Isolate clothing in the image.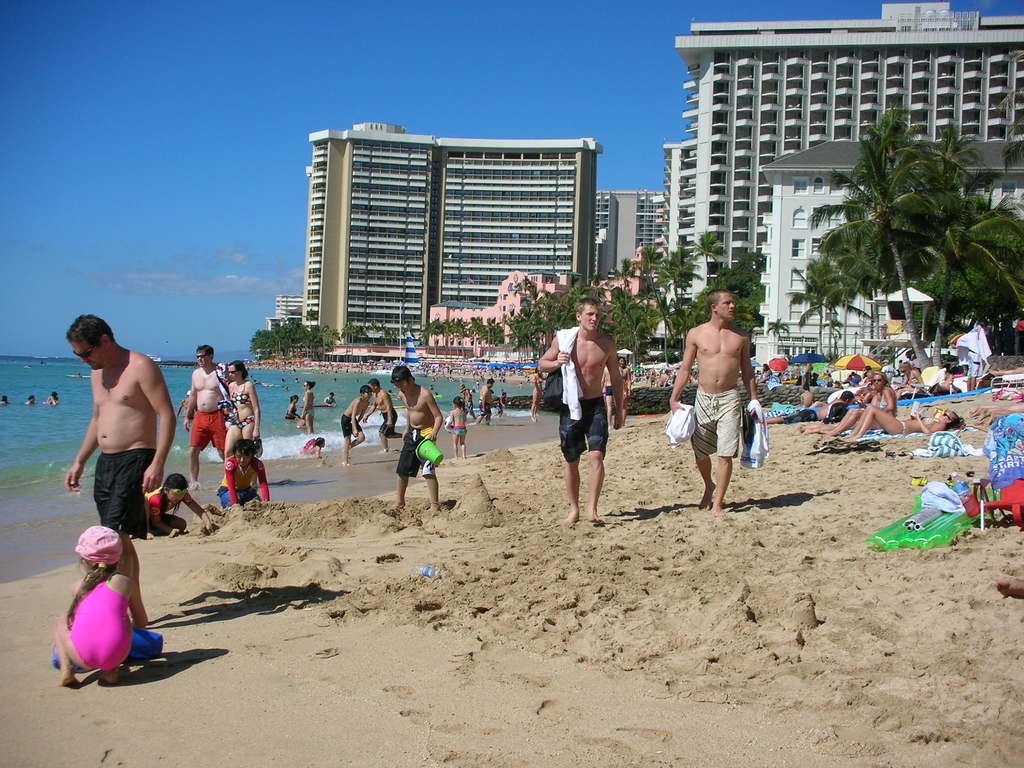
Isolated region: 93,442,152,541.
